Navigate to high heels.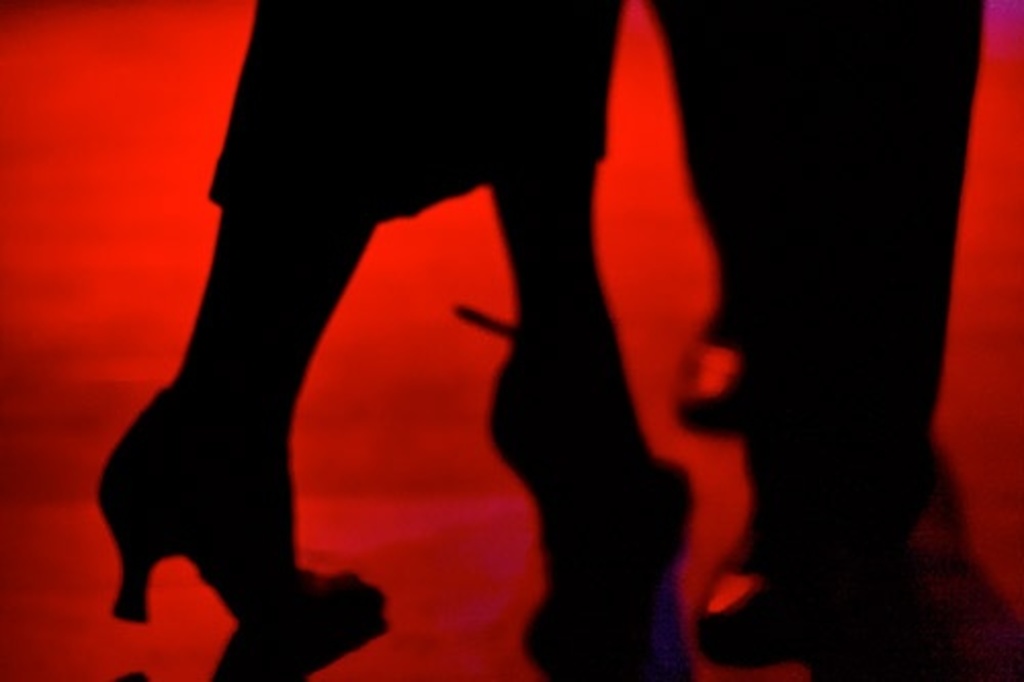
Navigation target: 94, 377, 391, 653.
